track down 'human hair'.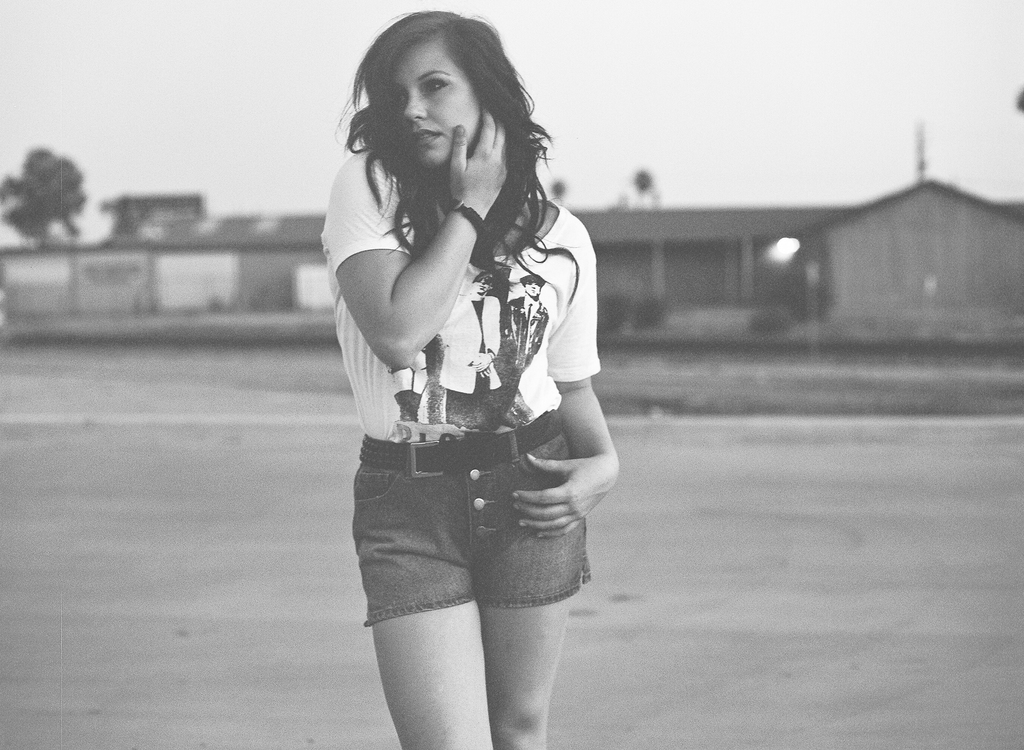
Tracked to [x1=519, y1=273, x2=545, y2=286].
